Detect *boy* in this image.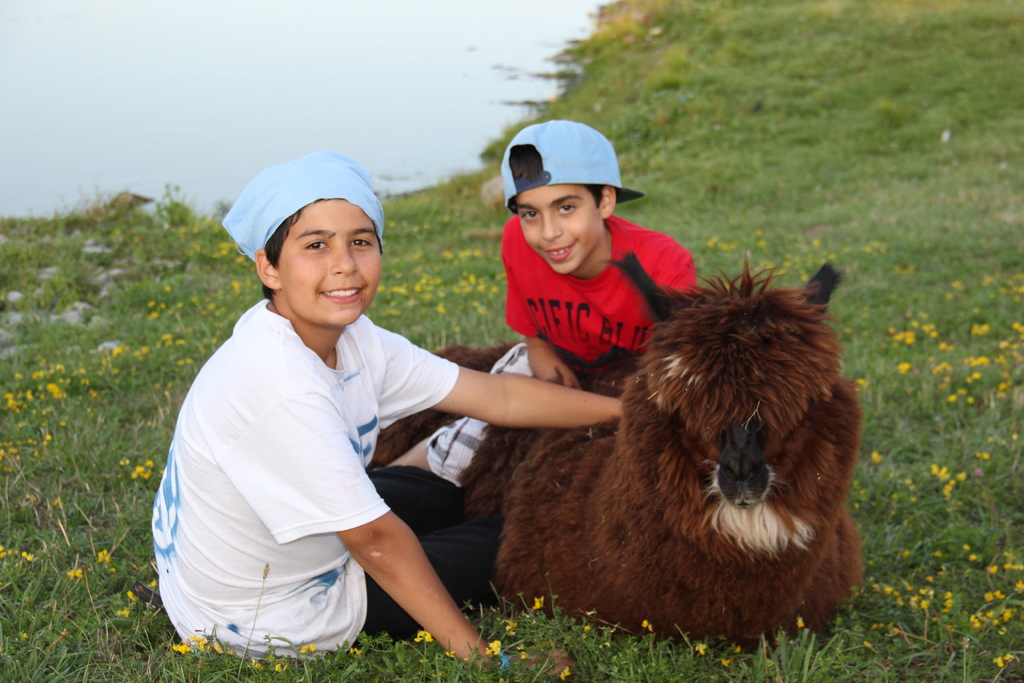
Detection: [left=147, top=150, right=628, bottom=674].
